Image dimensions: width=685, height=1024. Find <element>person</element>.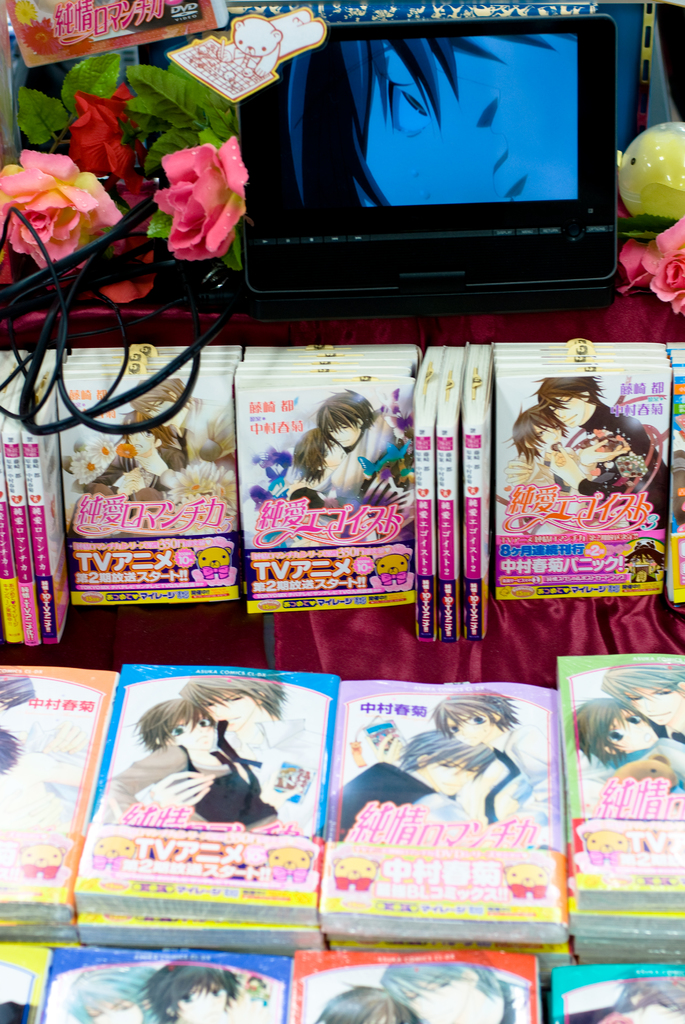
(289,408,398,504).
